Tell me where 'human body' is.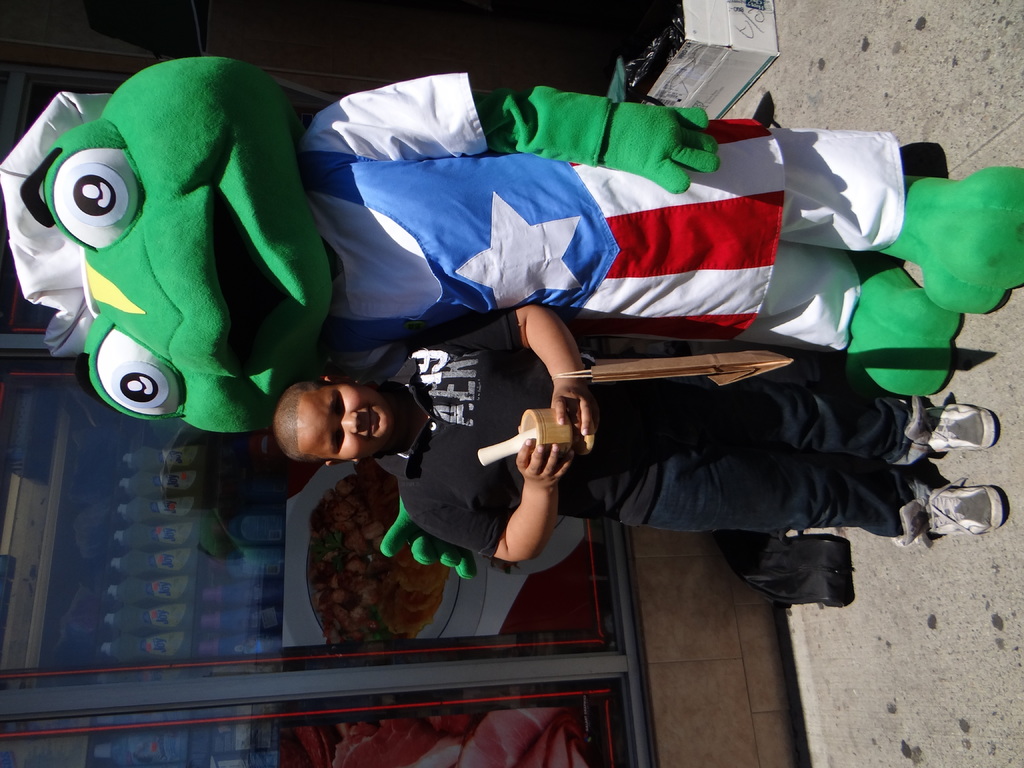
'human body' is at [273,300,1005,561].
